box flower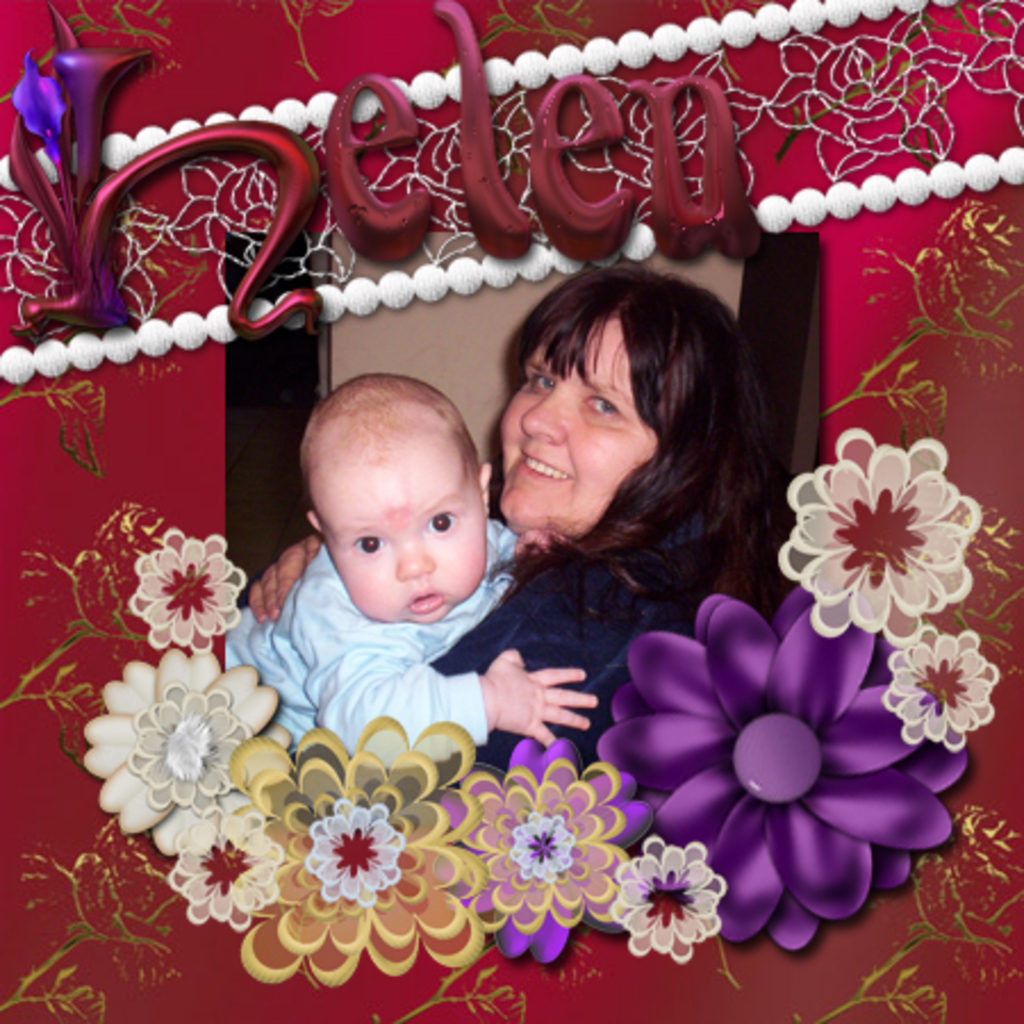
[774, 391, 976, 639]
